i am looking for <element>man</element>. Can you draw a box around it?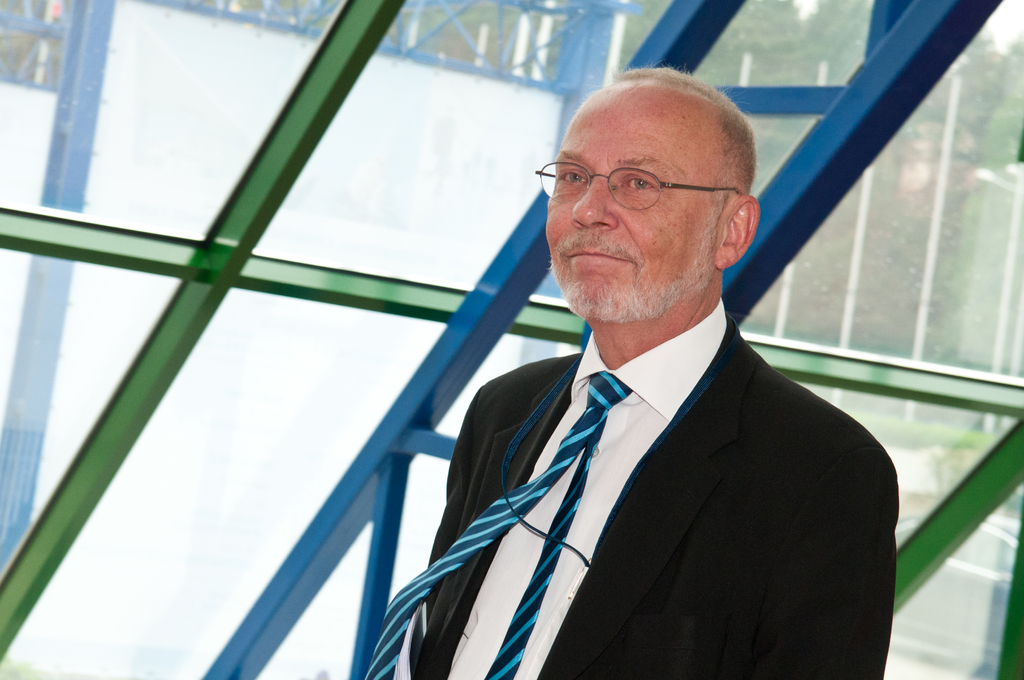
Sure, the bounding box is BBox(356, 65, 904, 679).
